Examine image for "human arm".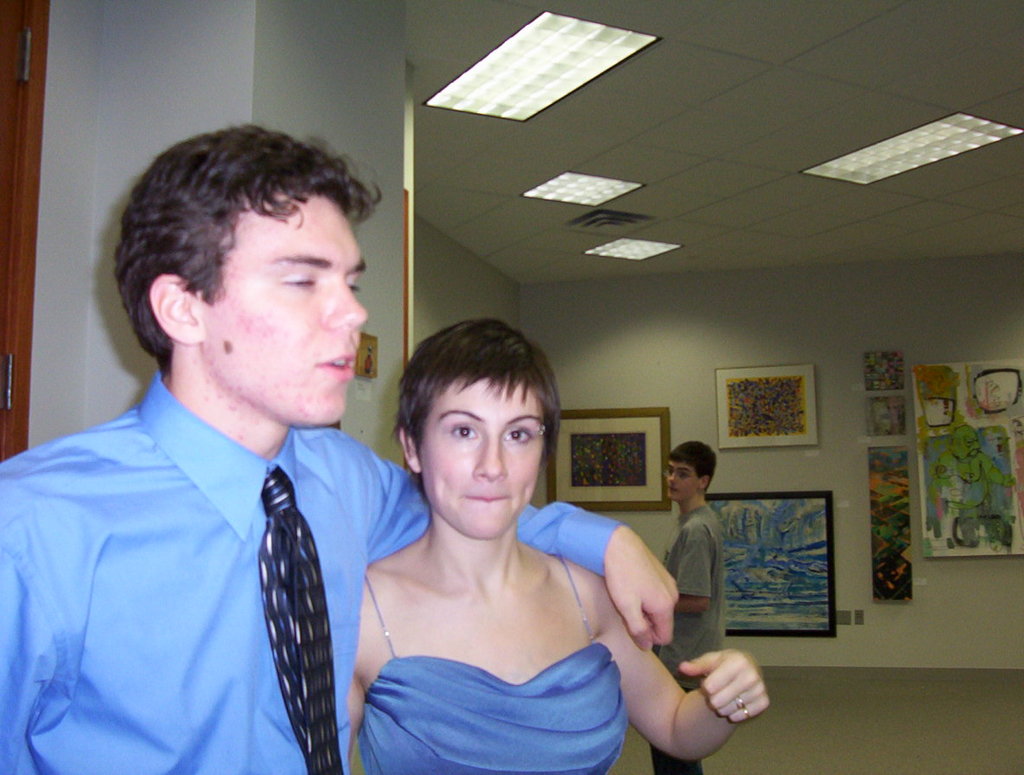
Examination result: <bbox>666, 515, 710, 621</bbox>.
